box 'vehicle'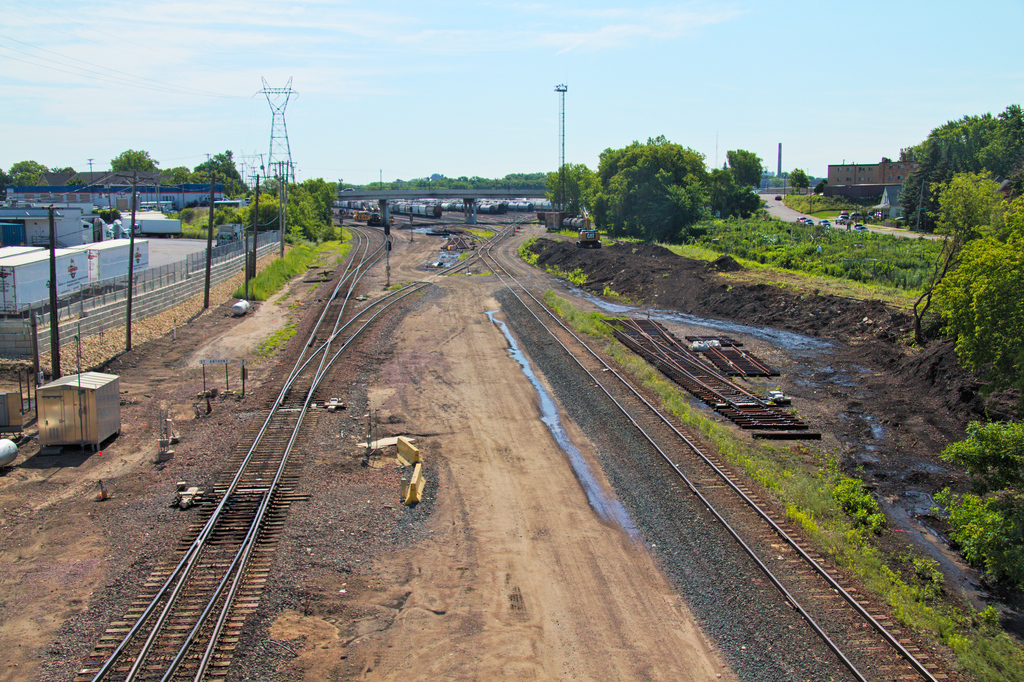
<region>795, 210, 804, 224</region>
